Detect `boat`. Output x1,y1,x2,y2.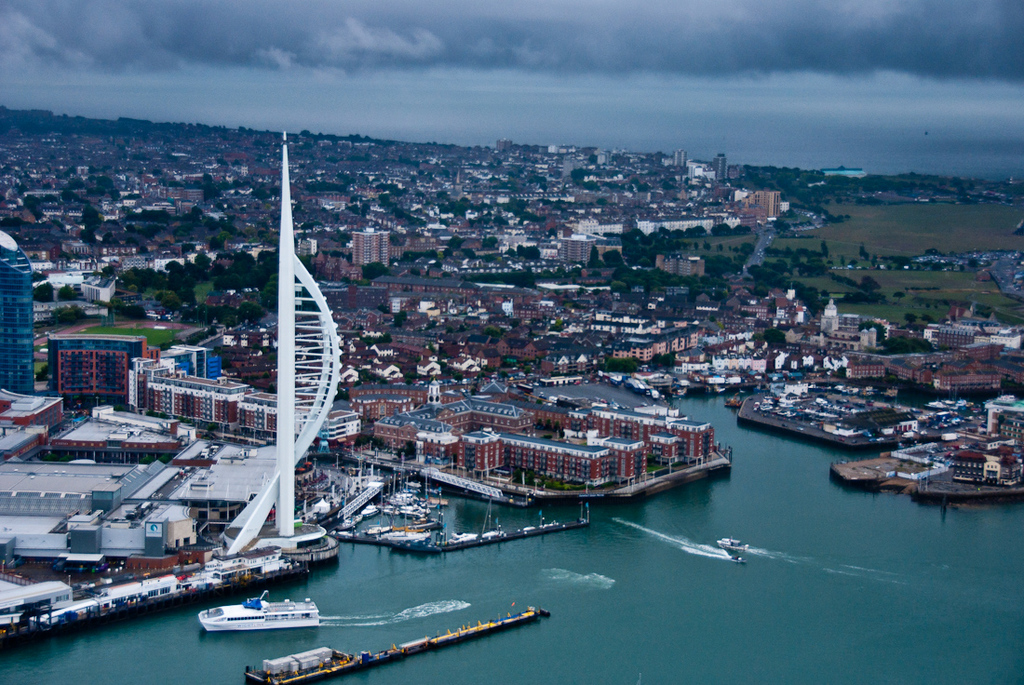
729,555,745,563.
